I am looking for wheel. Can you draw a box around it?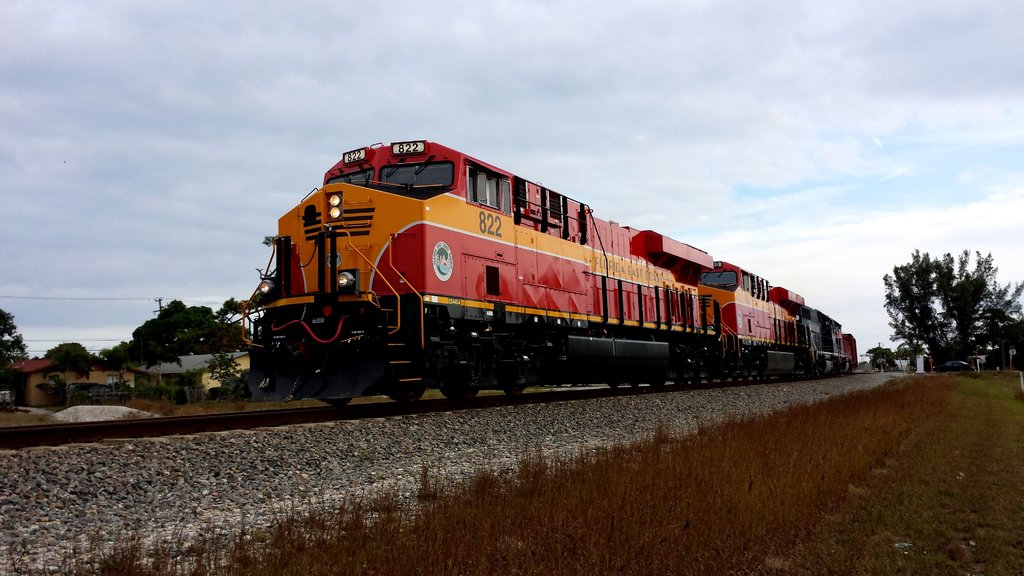
Sure, the bounding box is left=326, top=397, right=350, bottom=407.
